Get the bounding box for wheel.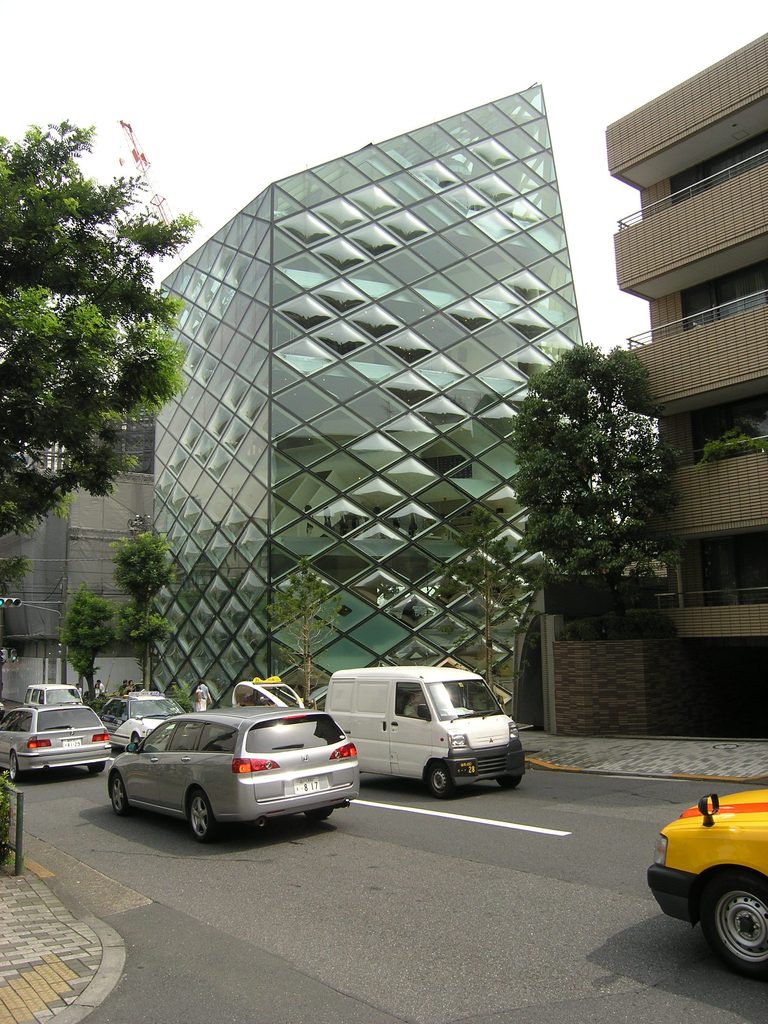
locate(497, 775, 522, 788).
